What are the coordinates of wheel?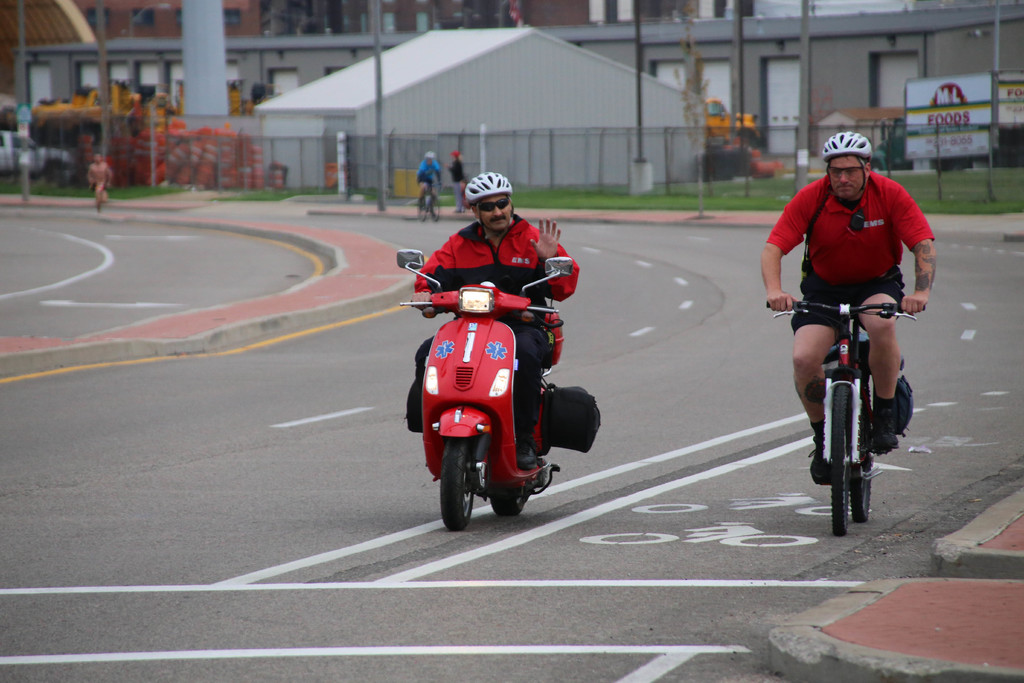
417,198,426,222.
